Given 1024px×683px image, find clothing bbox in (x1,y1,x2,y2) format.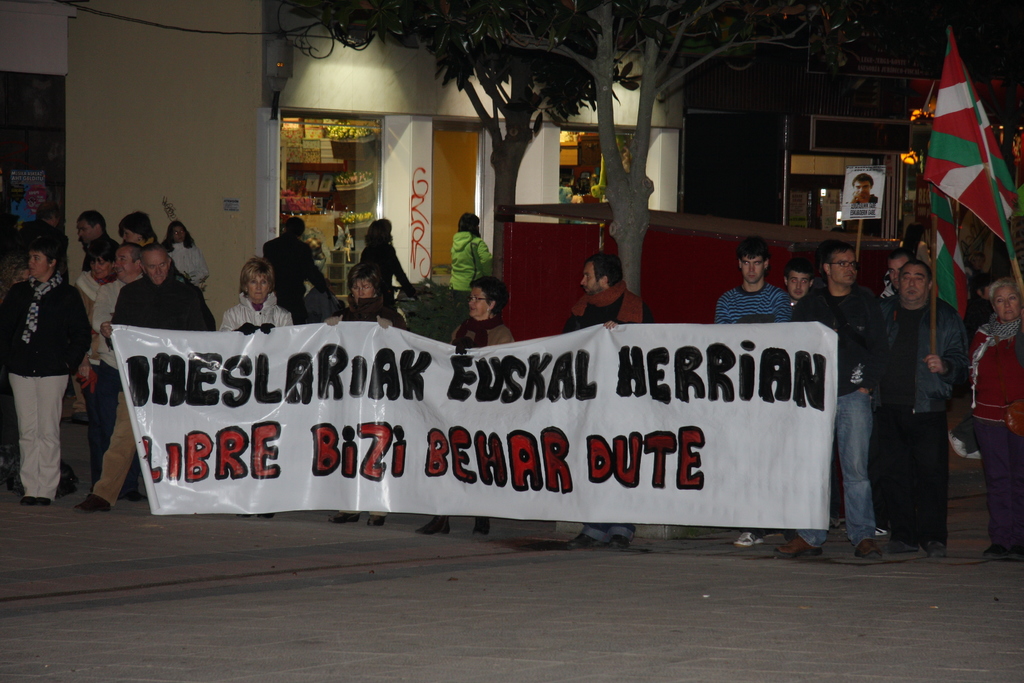
(564,280,649,545).
